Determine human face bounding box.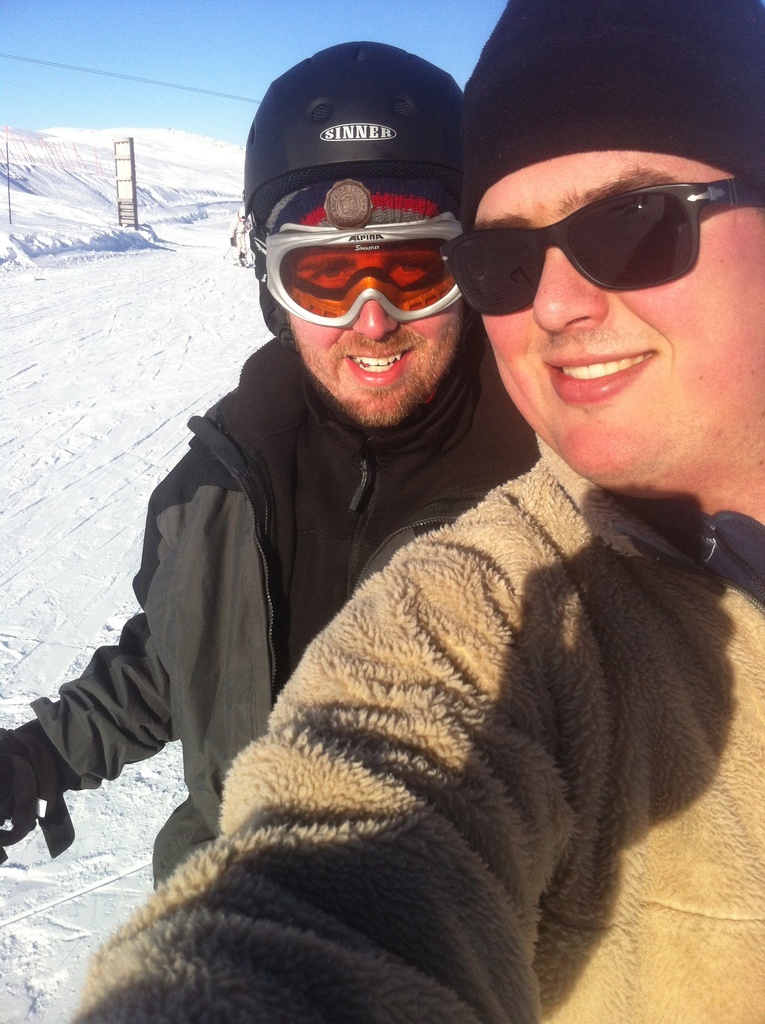
Determined: bbox(468, 152, 764, 491).
